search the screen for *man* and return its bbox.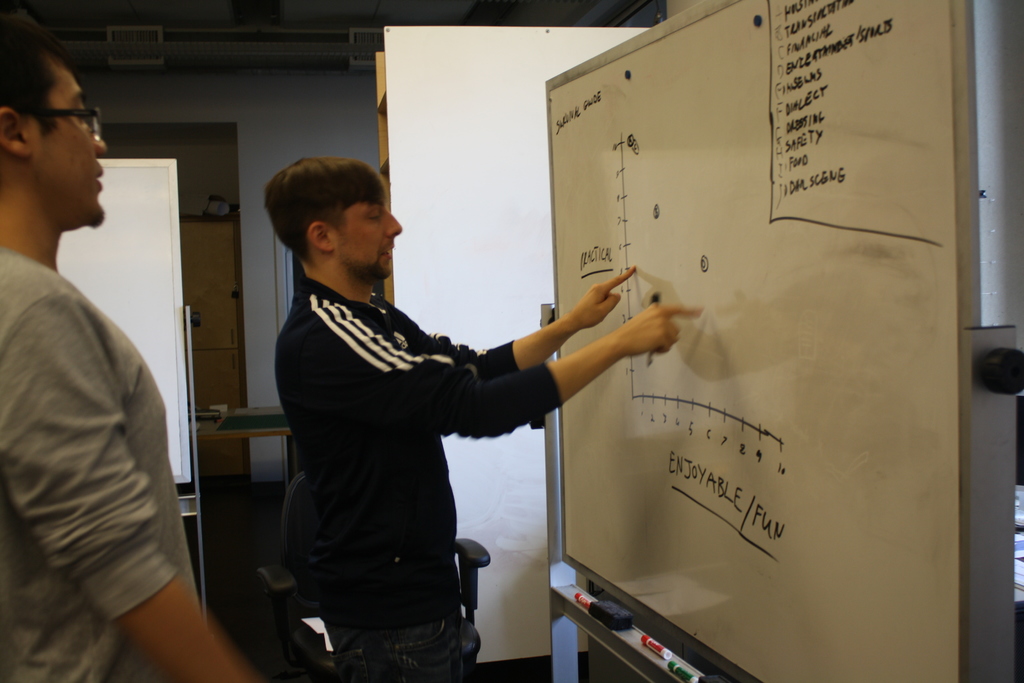
Found: region(259, 157, 708, 682).
